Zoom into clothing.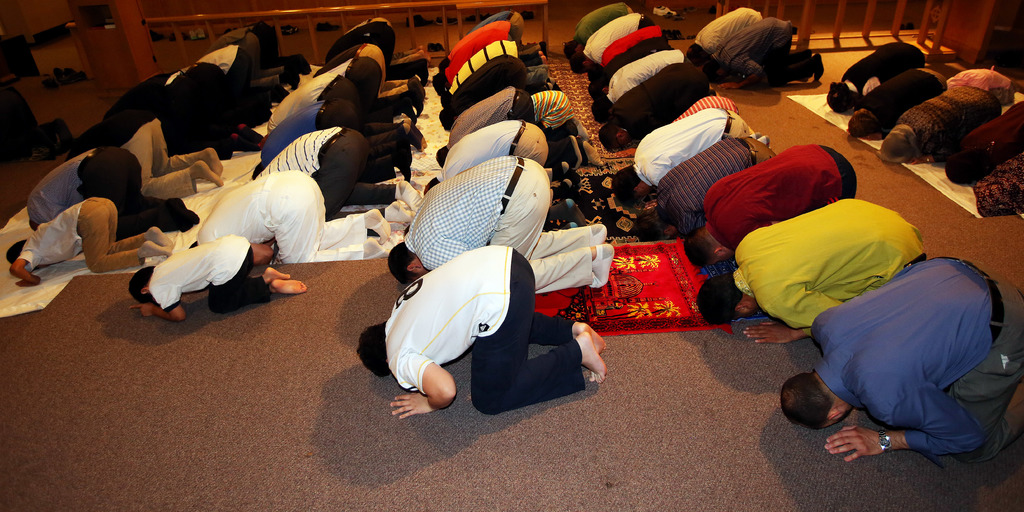
Zoom target: [x1=0, y1=81, x2=50, y2=165].
